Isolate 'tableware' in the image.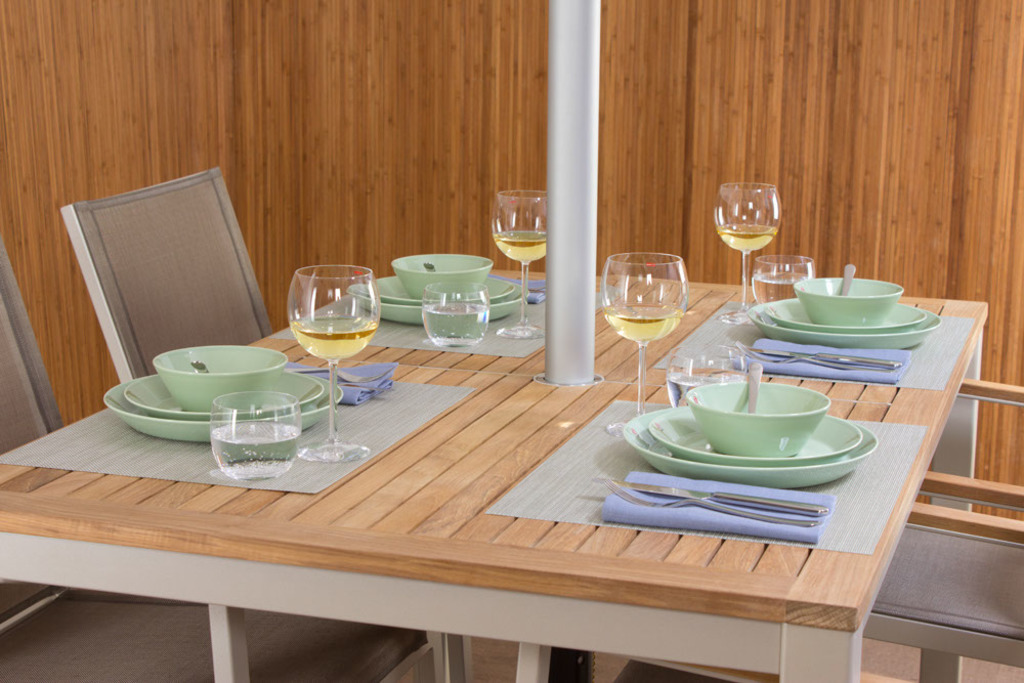
Isolated region: l=748, t=307, r=943, b=349.
